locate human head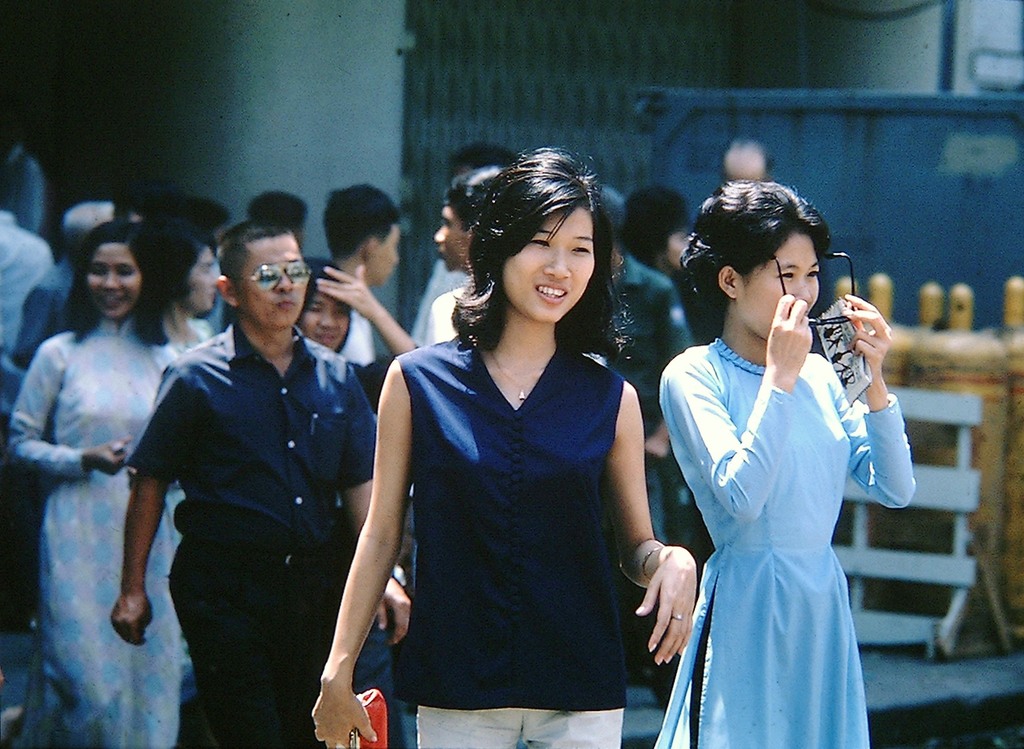
[325,182,400,285]
